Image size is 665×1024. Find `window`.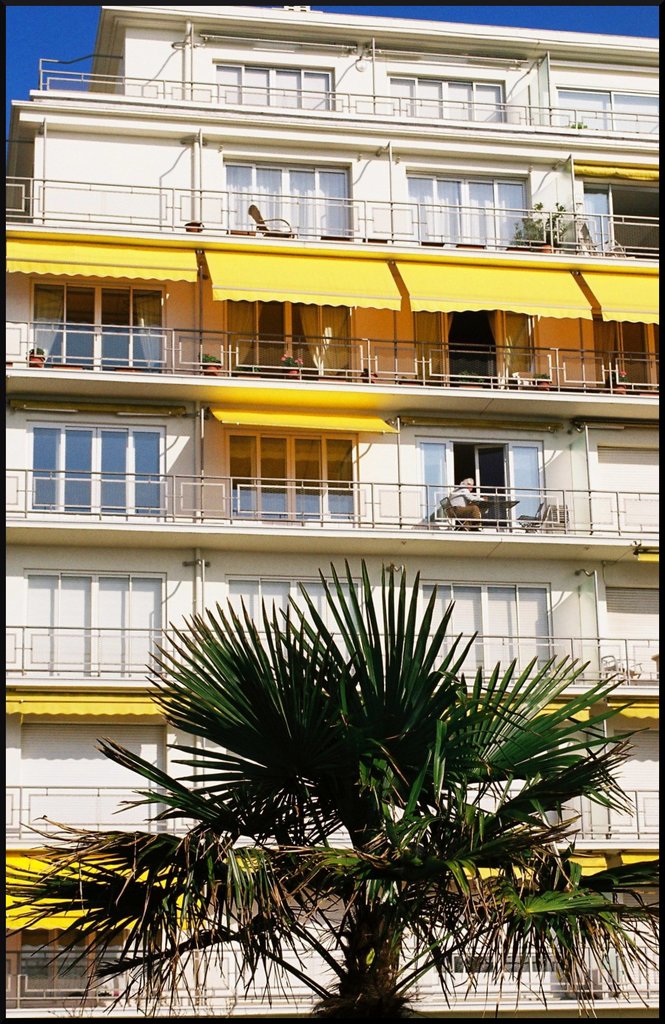
detection(24, 572, 167, 684).
